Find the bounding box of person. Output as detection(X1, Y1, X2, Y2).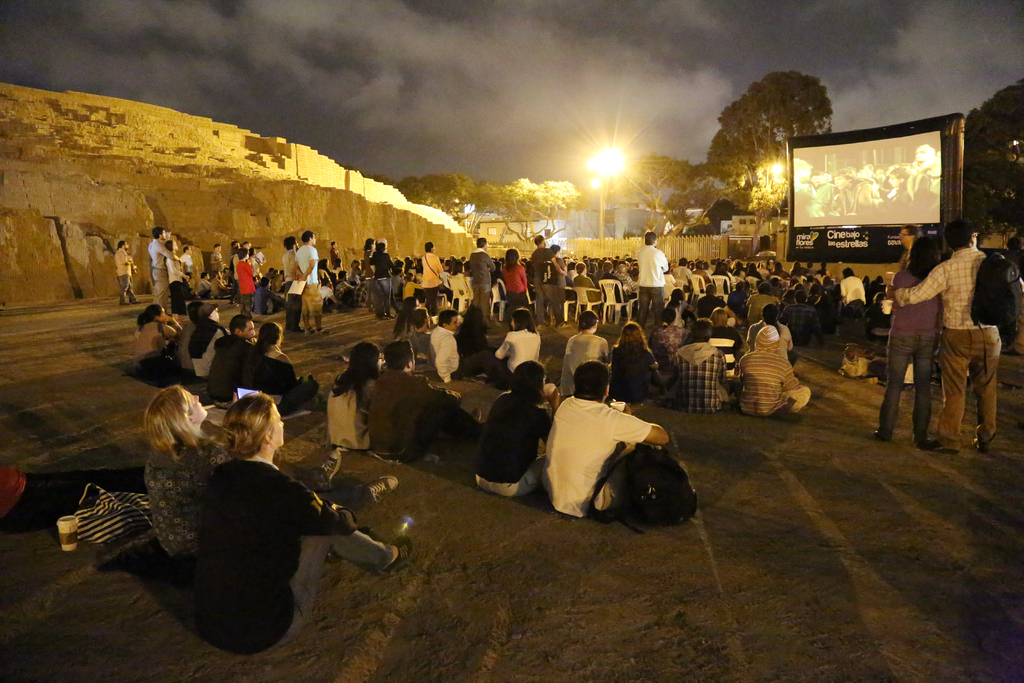
detection(862, 293, 890, 326).
